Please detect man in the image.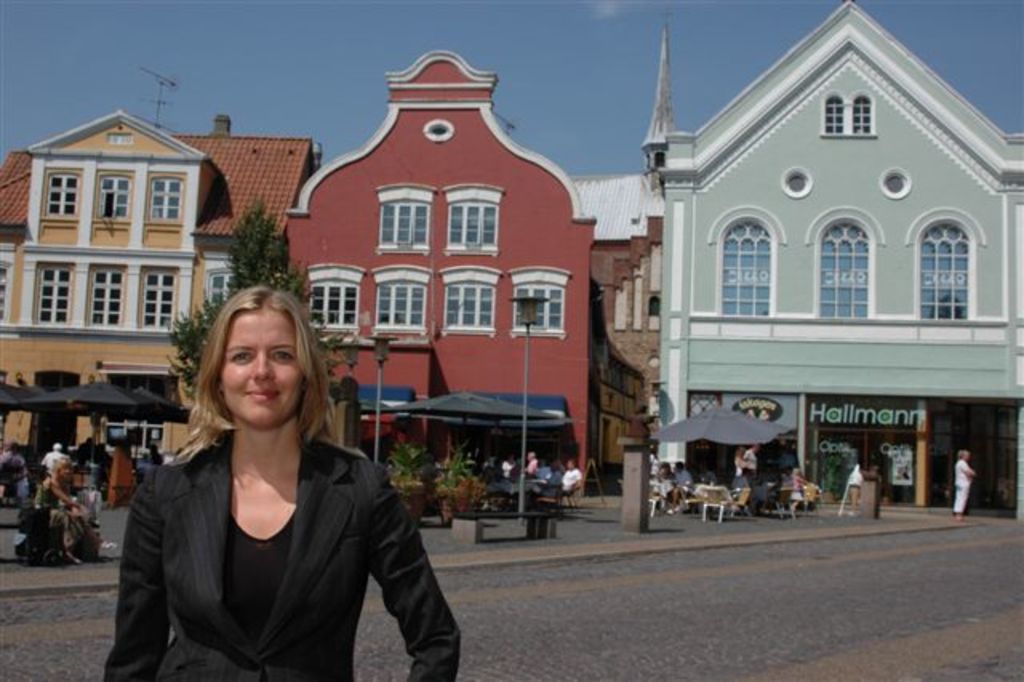
<region>557, 456, 579, 482</region>.
